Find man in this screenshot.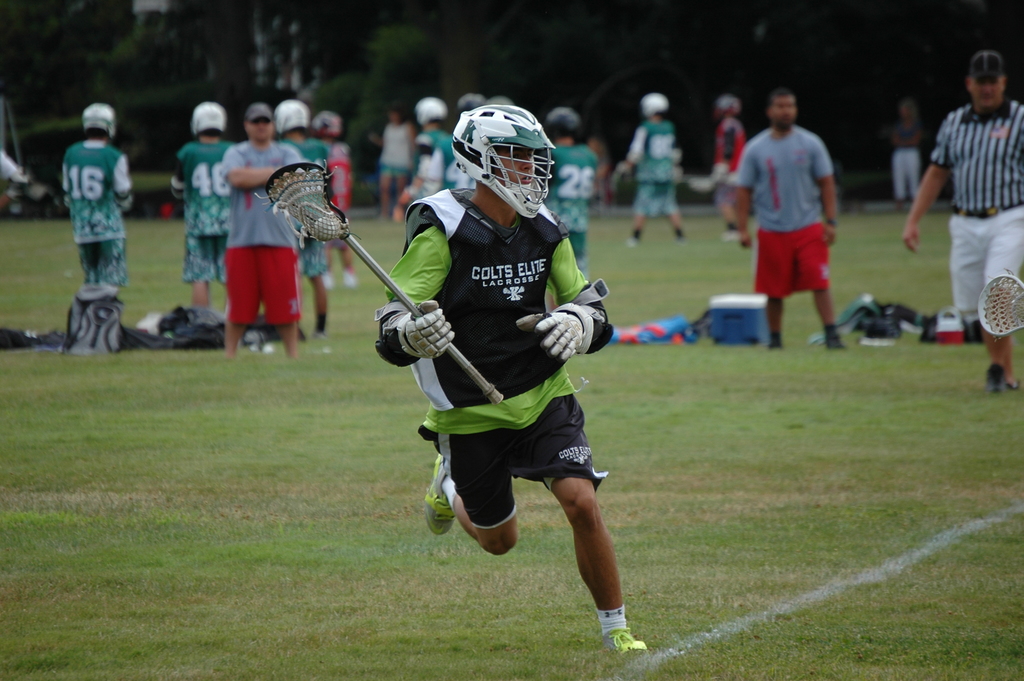
The bounding box for man is [x1=739, y1=94, x2=846, y2=349].
